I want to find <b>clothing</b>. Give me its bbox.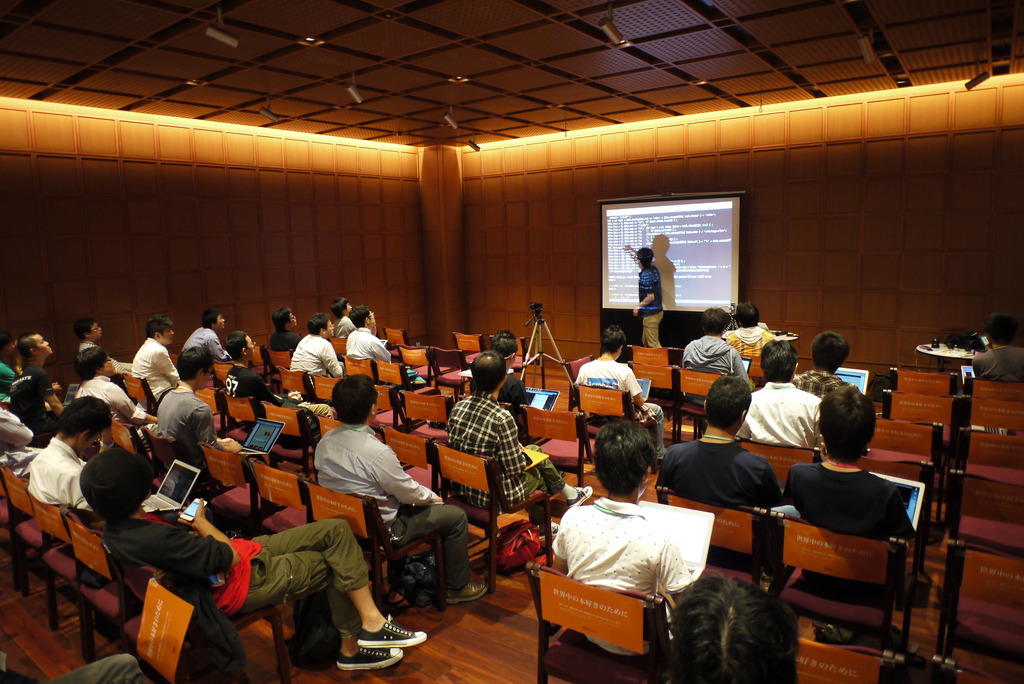
left=0, top=406, right=41, bottom=477.
